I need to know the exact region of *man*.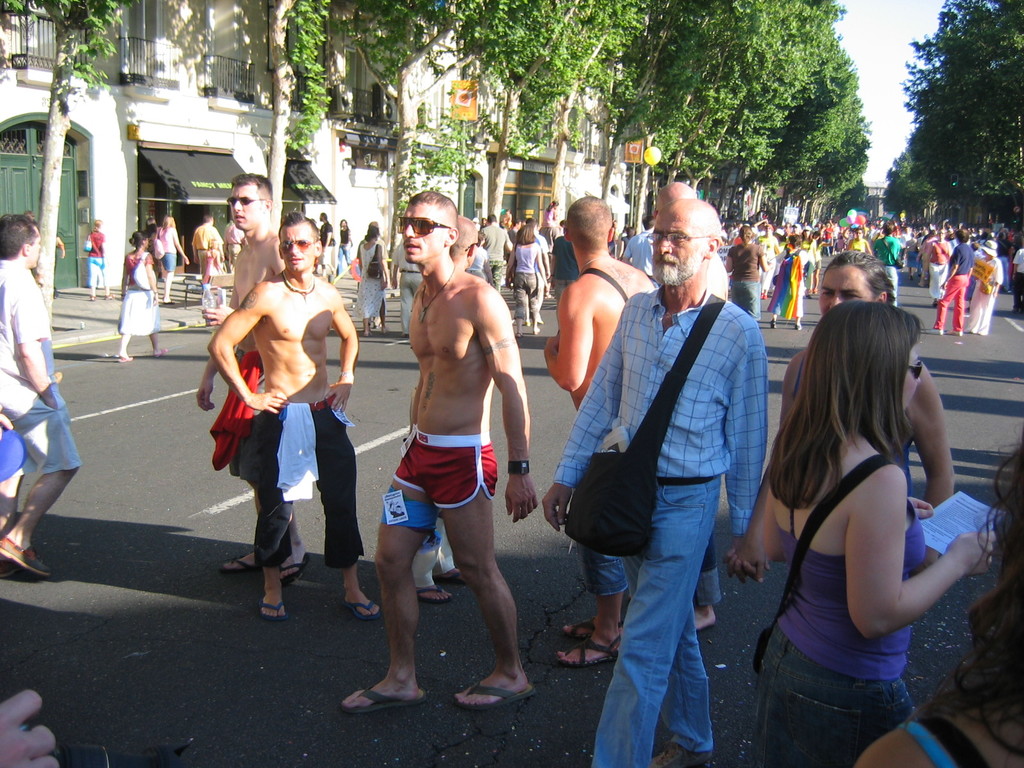
Region: pyautogui.locateOnScreen(0, 213, 82, 575).
